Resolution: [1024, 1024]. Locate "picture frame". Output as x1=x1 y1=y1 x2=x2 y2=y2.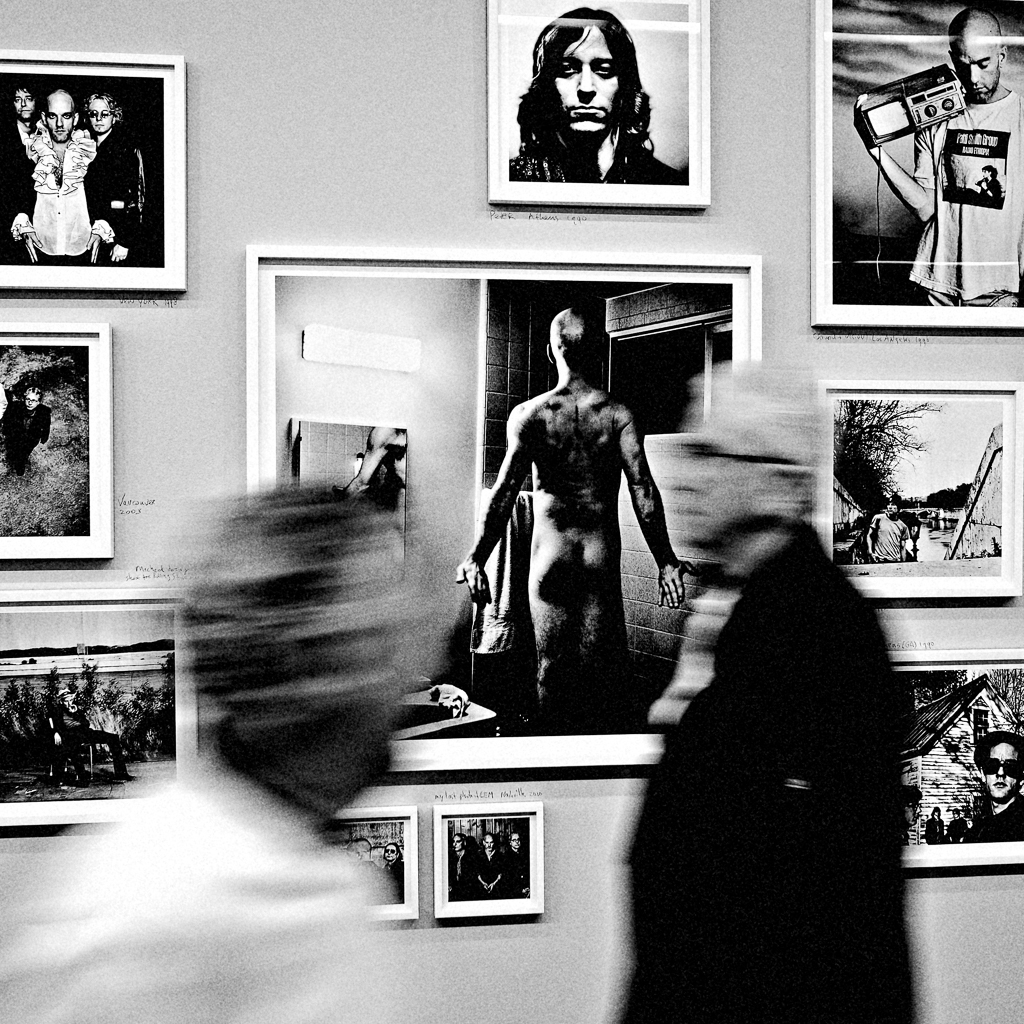
x1=0 y1=322 x2=111 y2=565.
